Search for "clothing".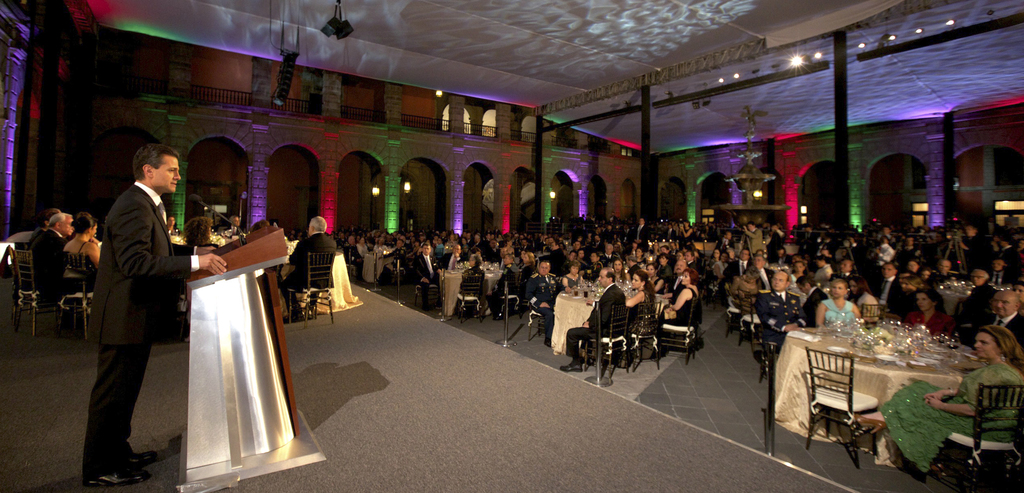
Found at 419:253:435:305.
